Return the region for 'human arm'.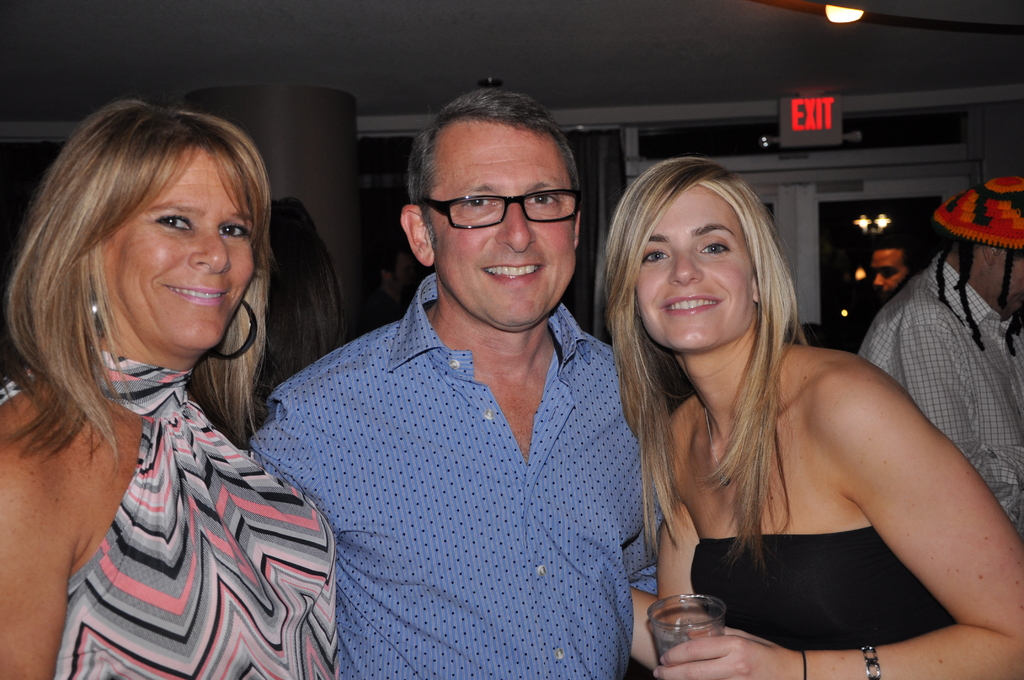
detection(621, 413, 707, 674).
